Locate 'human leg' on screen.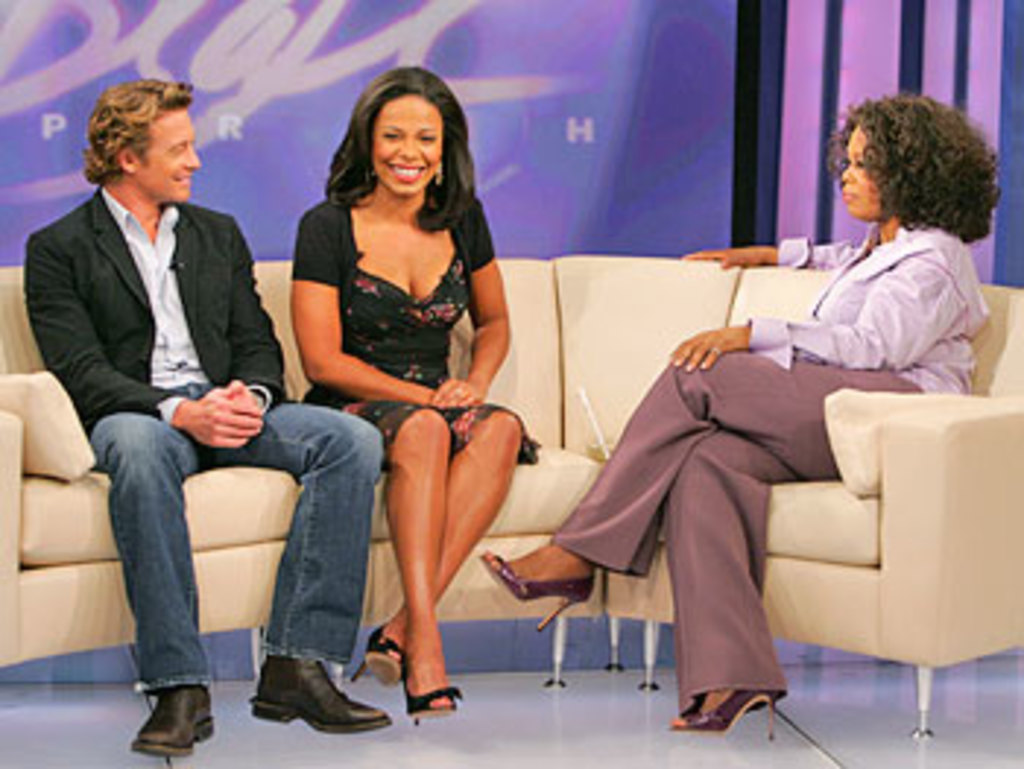
On screen at <bbox>214, 404, 383, 731</bbox>.
